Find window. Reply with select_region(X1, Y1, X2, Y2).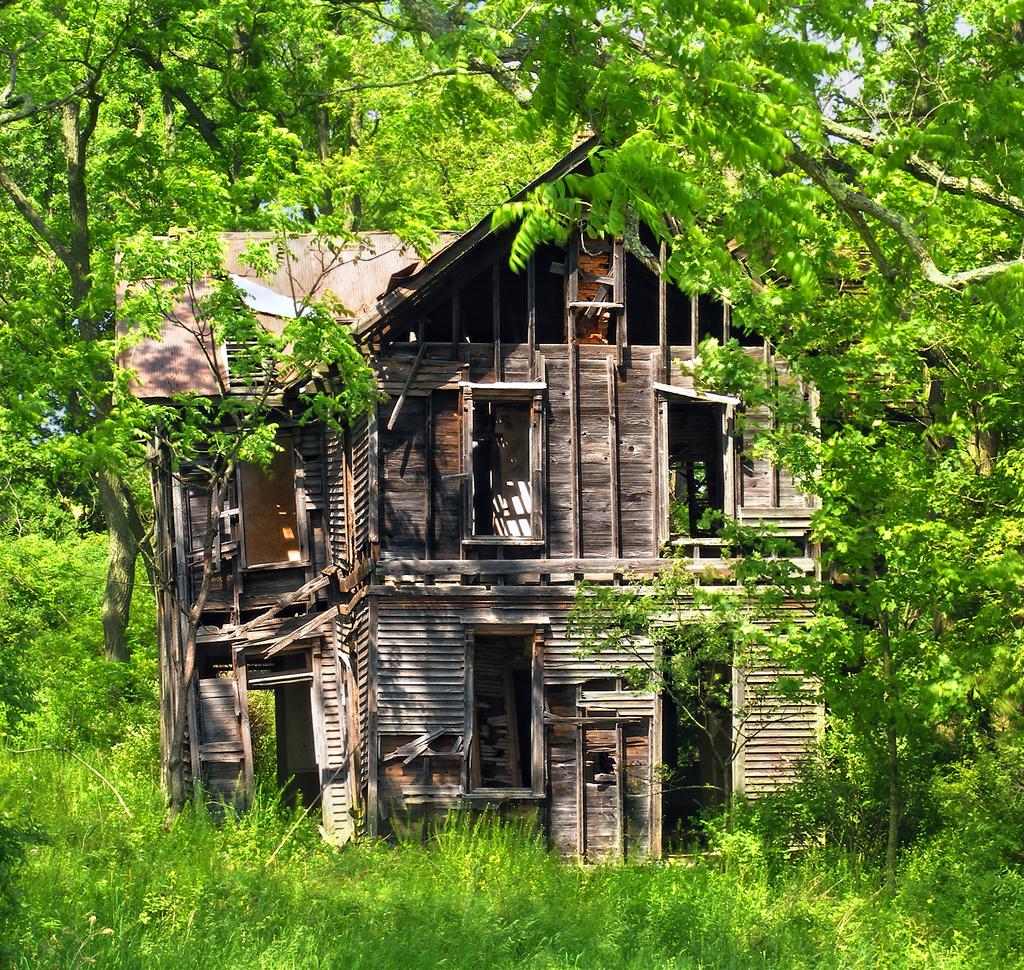
select_region(477, 382, 550, 552).
